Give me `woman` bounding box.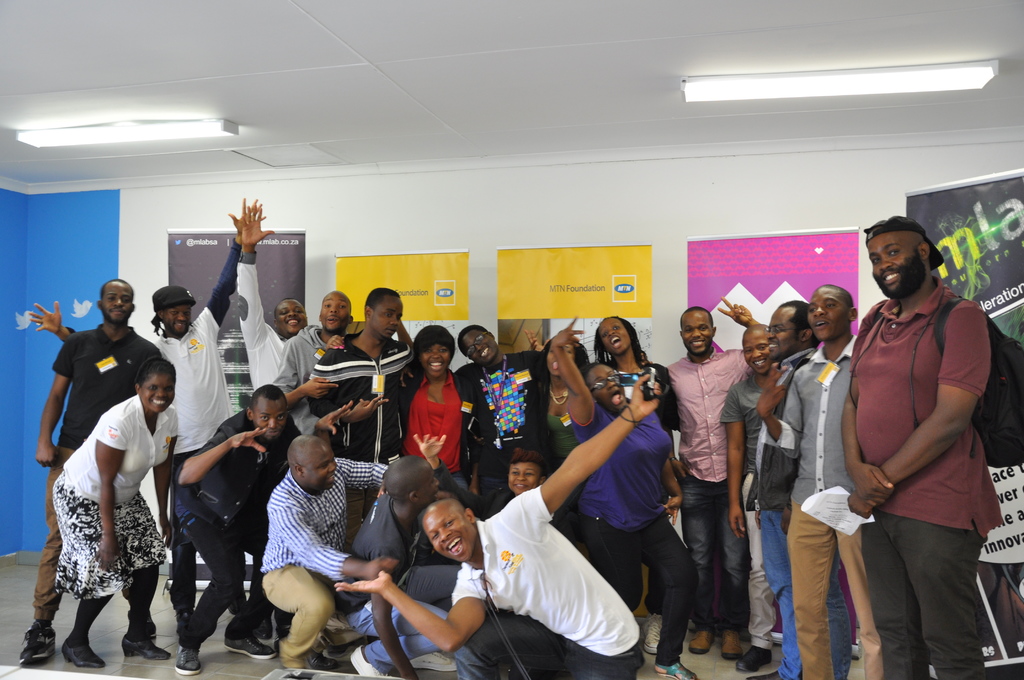
pyautogui.locateOnScreen(413, 427, 543, 522).
